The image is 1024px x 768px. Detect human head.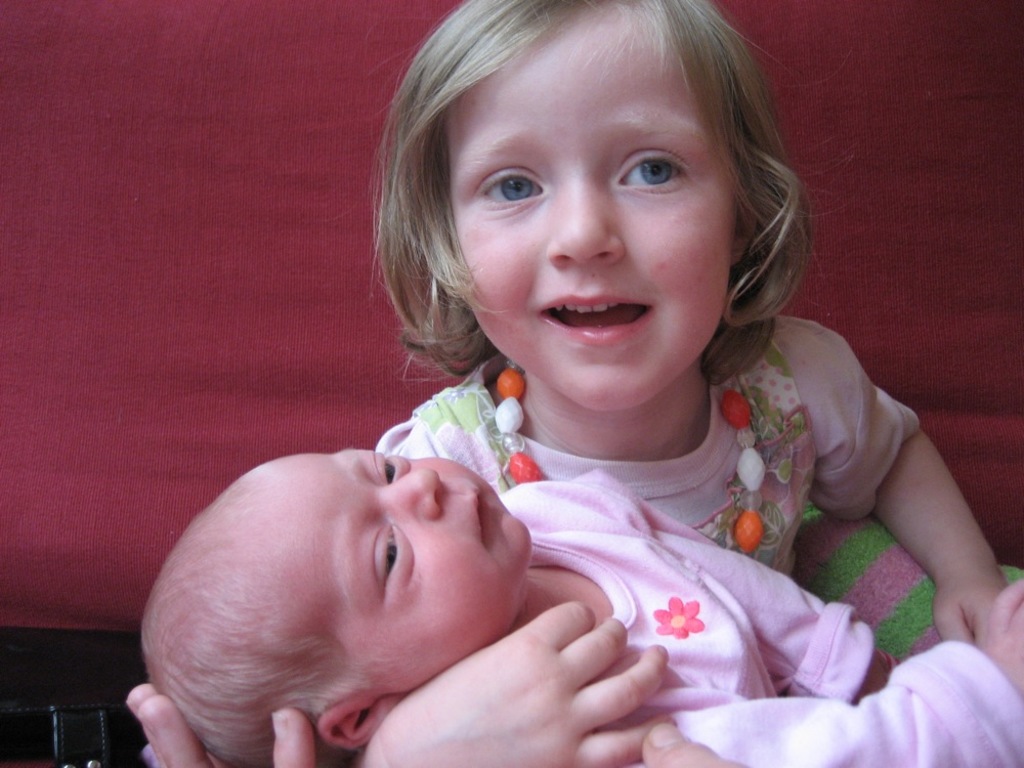
Detection: bbox(142, 449, 534, 767).
